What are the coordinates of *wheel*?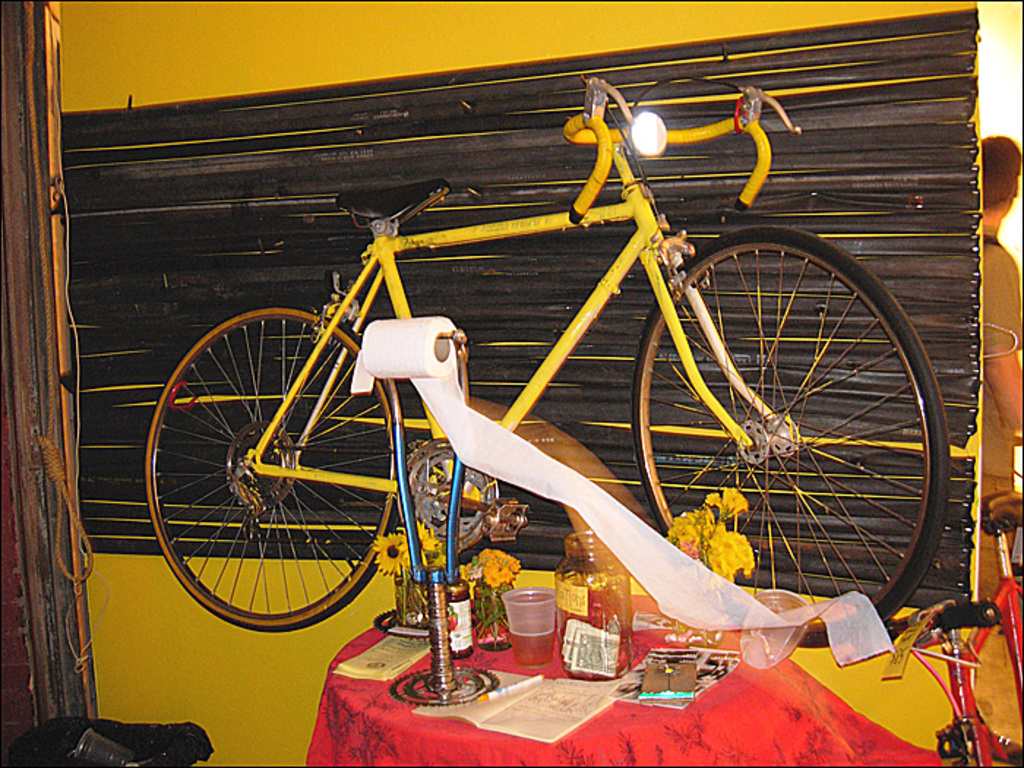
region(142, 306, 402, 639).
